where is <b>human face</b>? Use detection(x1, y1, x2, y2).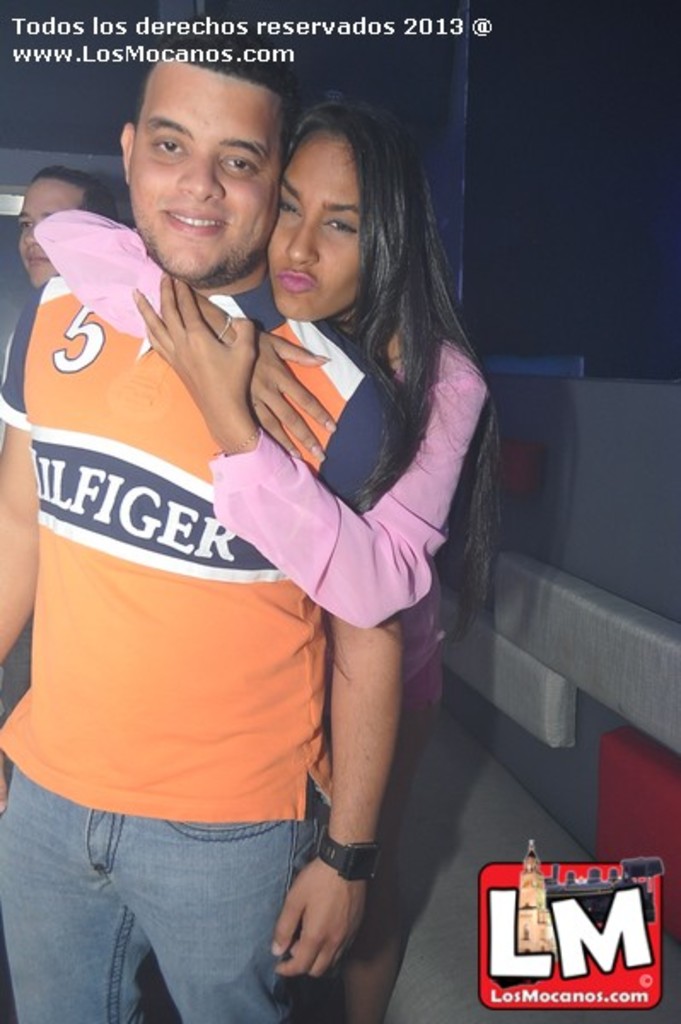
detection(12, 176, 89, 280).
